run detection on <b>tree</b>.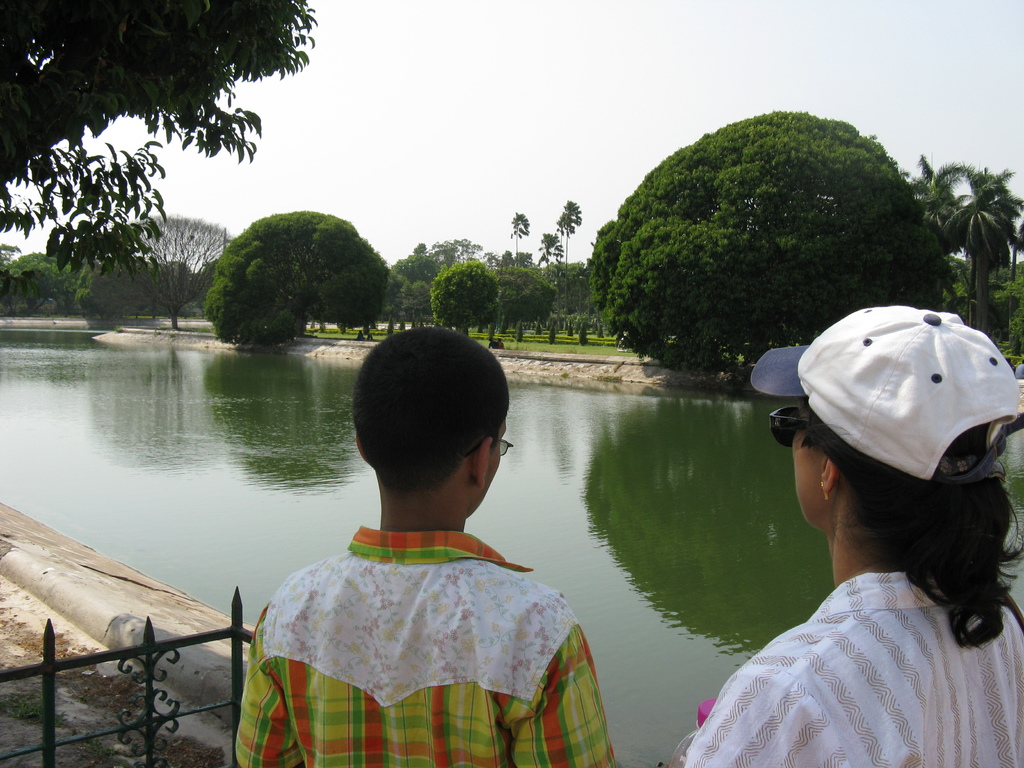
Result: l=427, t=257, r=500, b=333.
